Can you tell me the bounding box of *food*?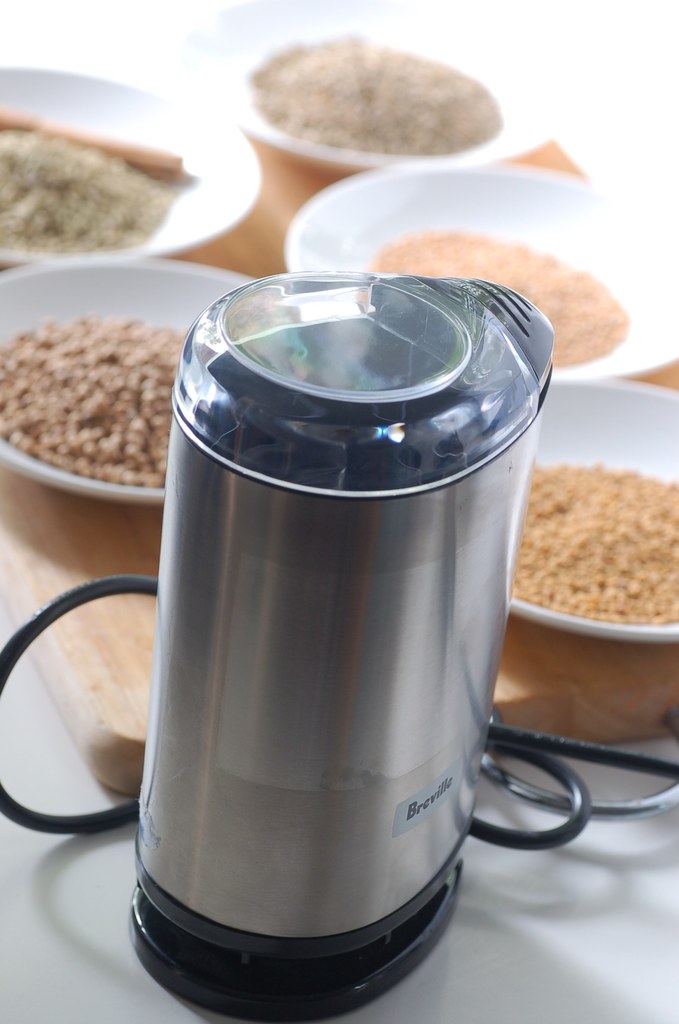
Rect(0, 316, 193, 487).
